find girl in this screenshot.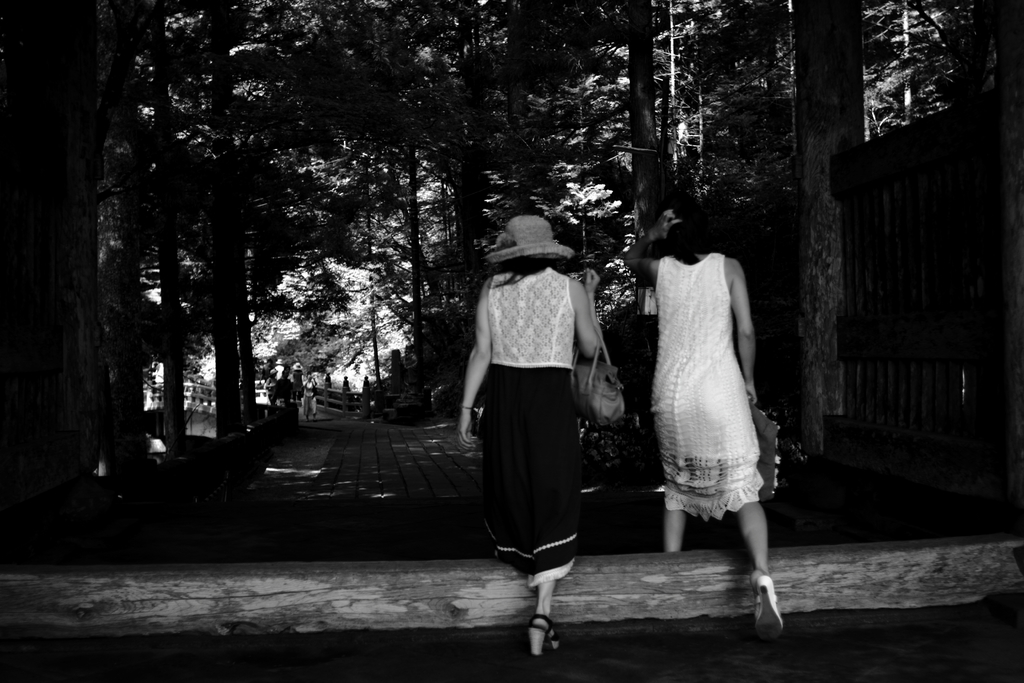
The bounding box for girl is <bbox>456, 214, 600, 661</bbox>.
